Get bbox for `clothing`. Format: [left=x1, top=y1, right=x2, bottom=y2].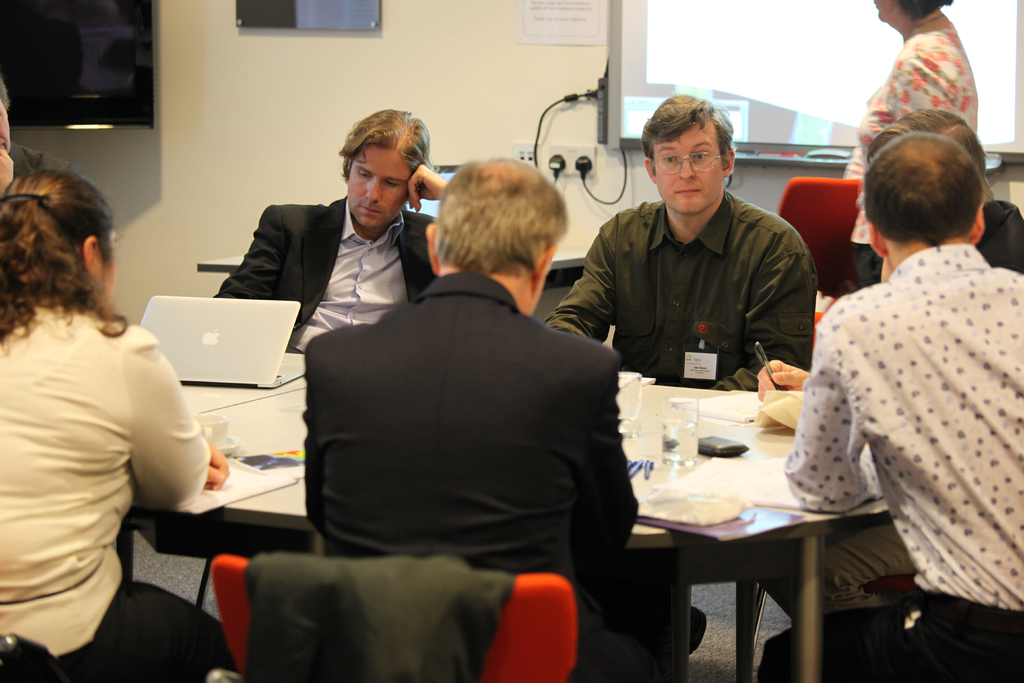
[left=552, top=190, right=804, bottom=389].
